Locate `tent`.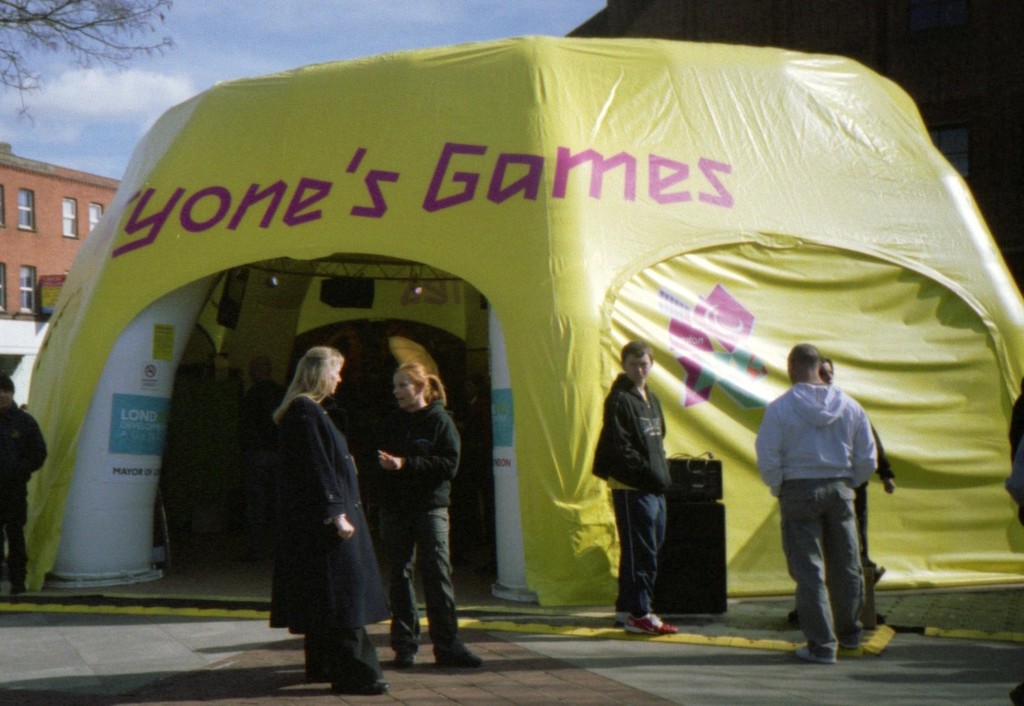
Bounding box: [6,8,1023,677].
